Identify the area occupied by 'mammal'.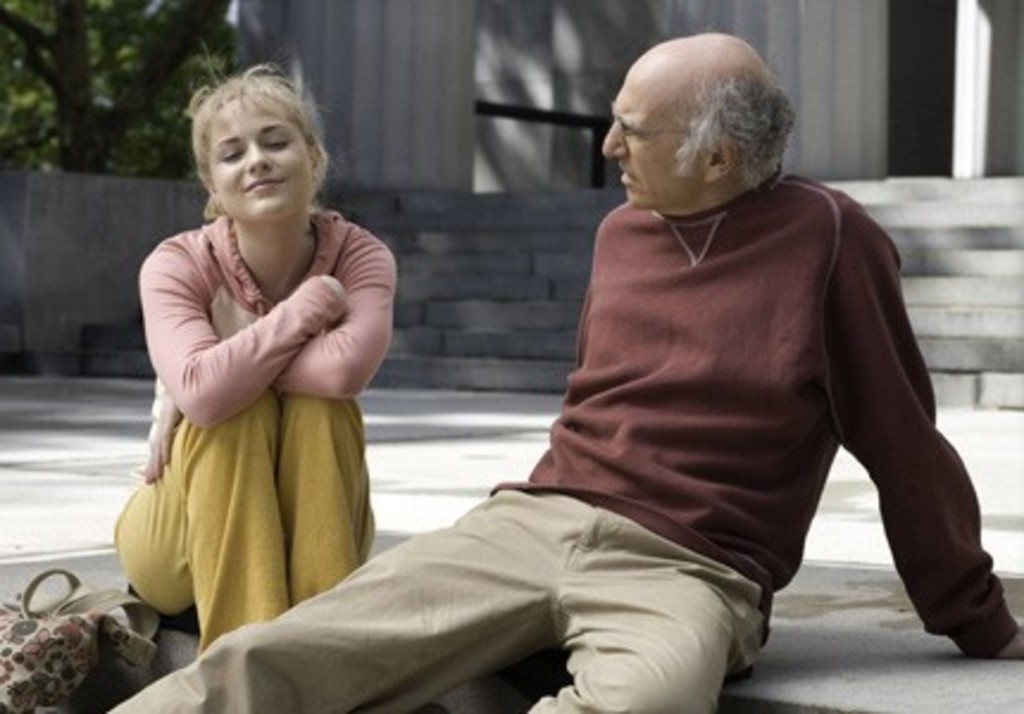
Area: bbox=(88, 74, 381, 674).
